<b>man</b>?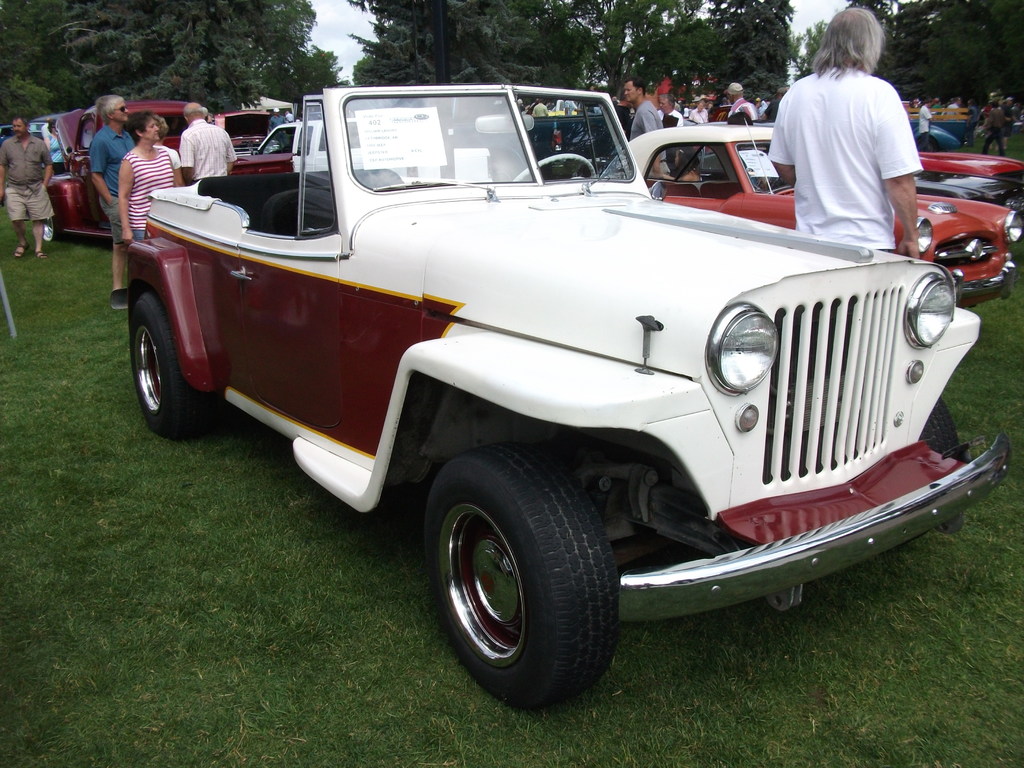
<region>84, 91, 138, 289</region>
